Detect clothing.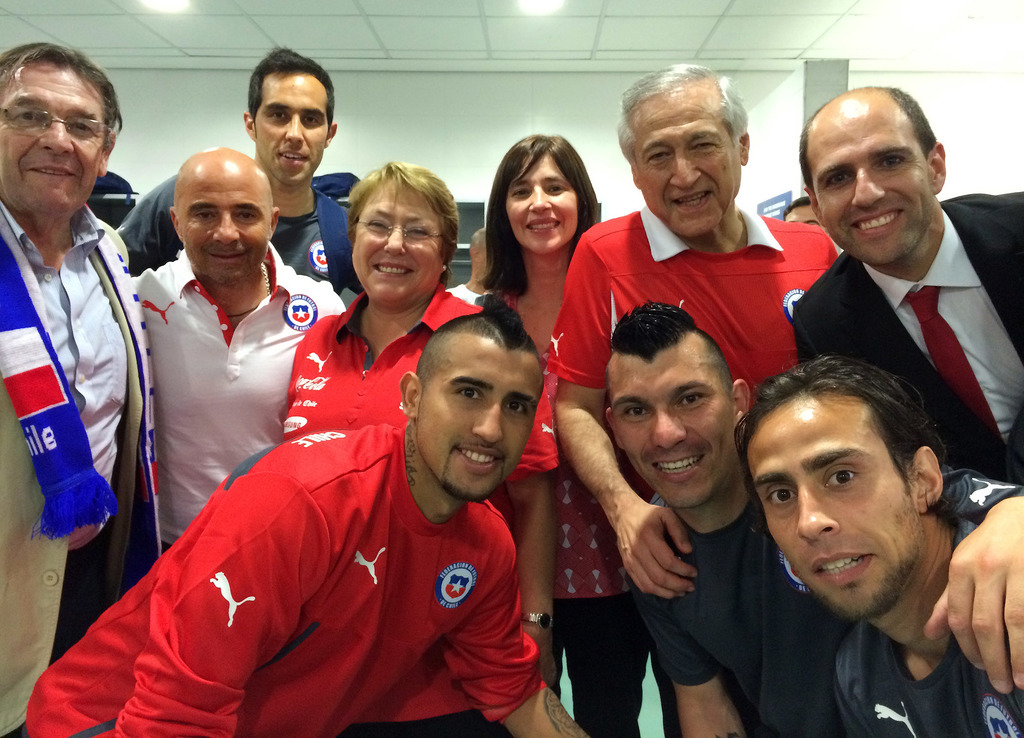
Detected at l=648, t=468, r=1023, b=737.
